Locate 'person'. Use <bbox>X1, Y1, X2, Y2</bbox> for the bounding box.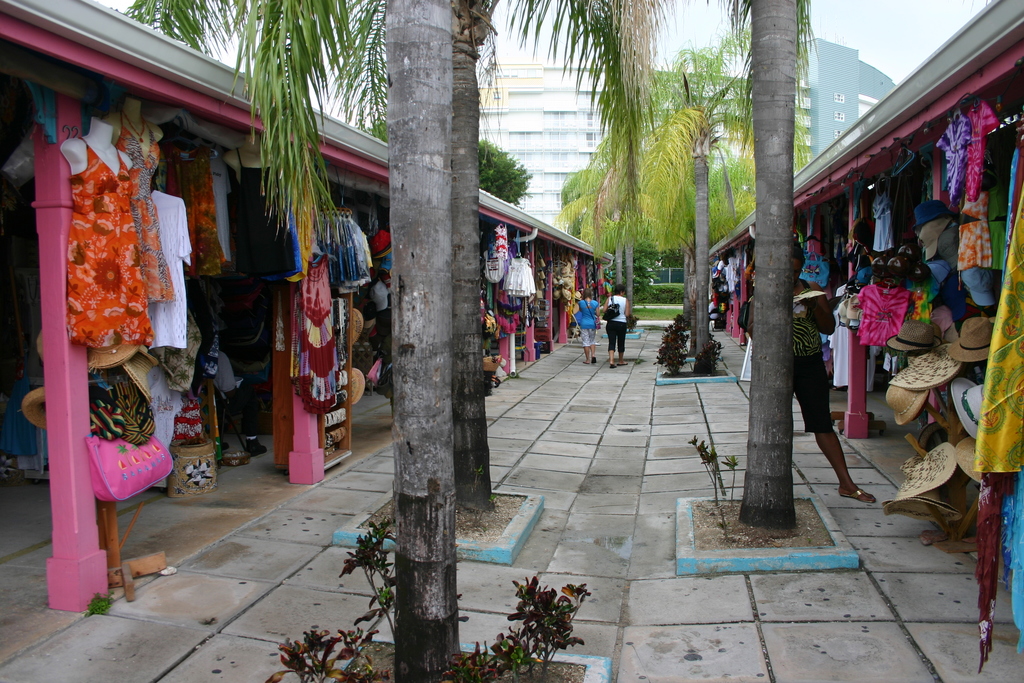
<bbox>576, 288, 601, 367</bbox>.
